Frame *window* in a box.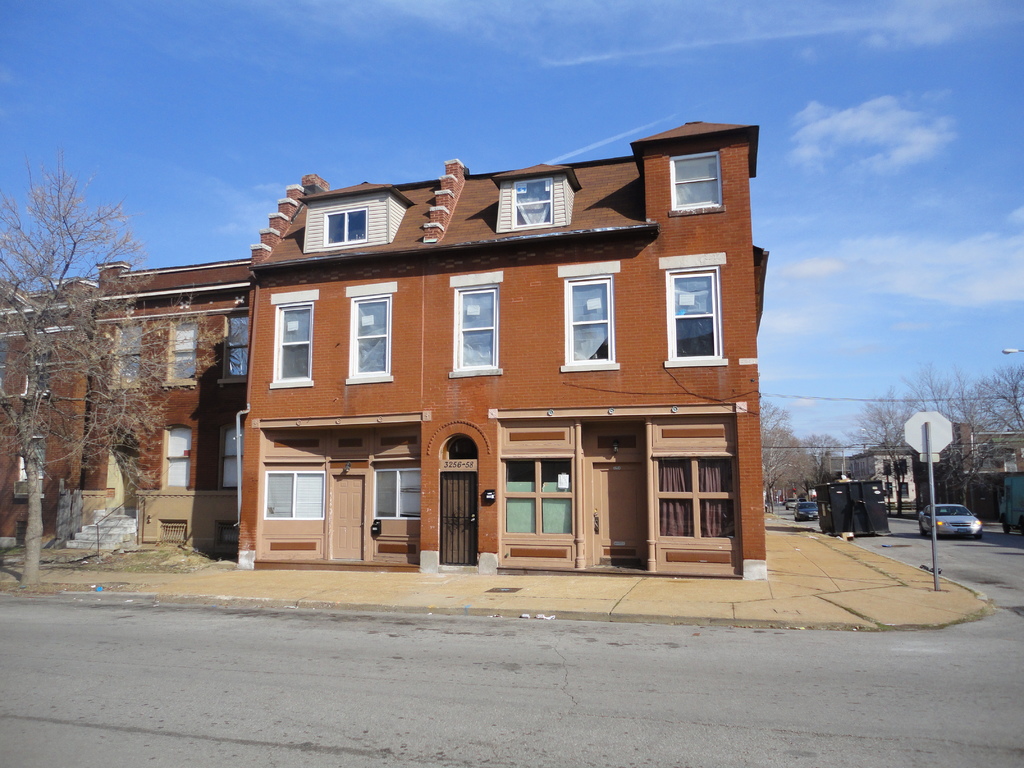
(504,454,567,536).
